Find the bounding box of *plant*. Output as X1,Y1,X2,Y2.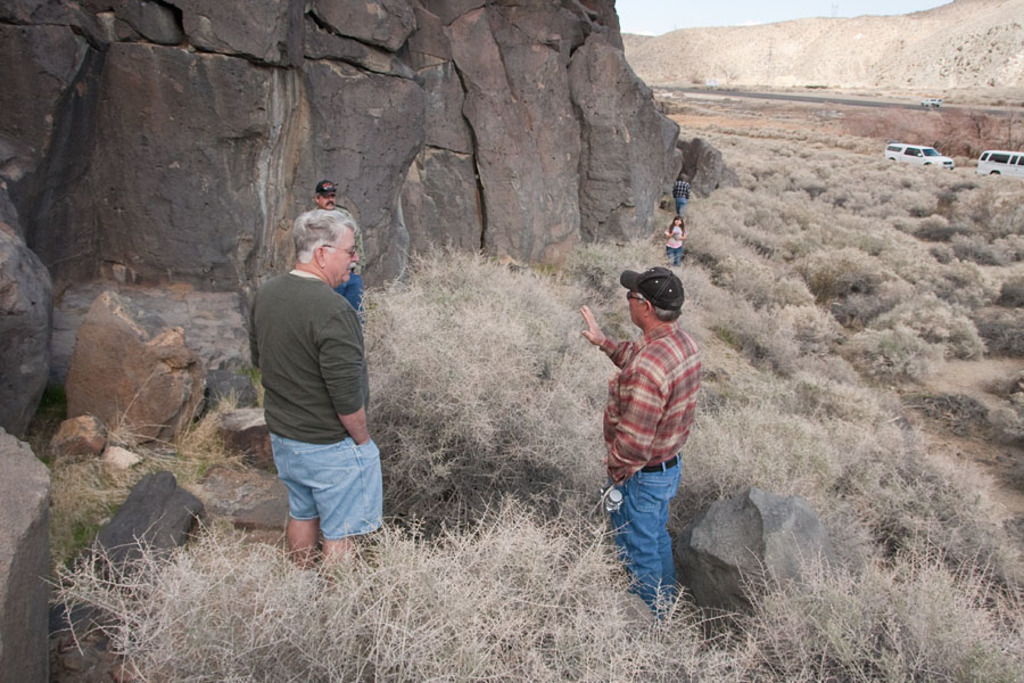
40,429,200,635.
